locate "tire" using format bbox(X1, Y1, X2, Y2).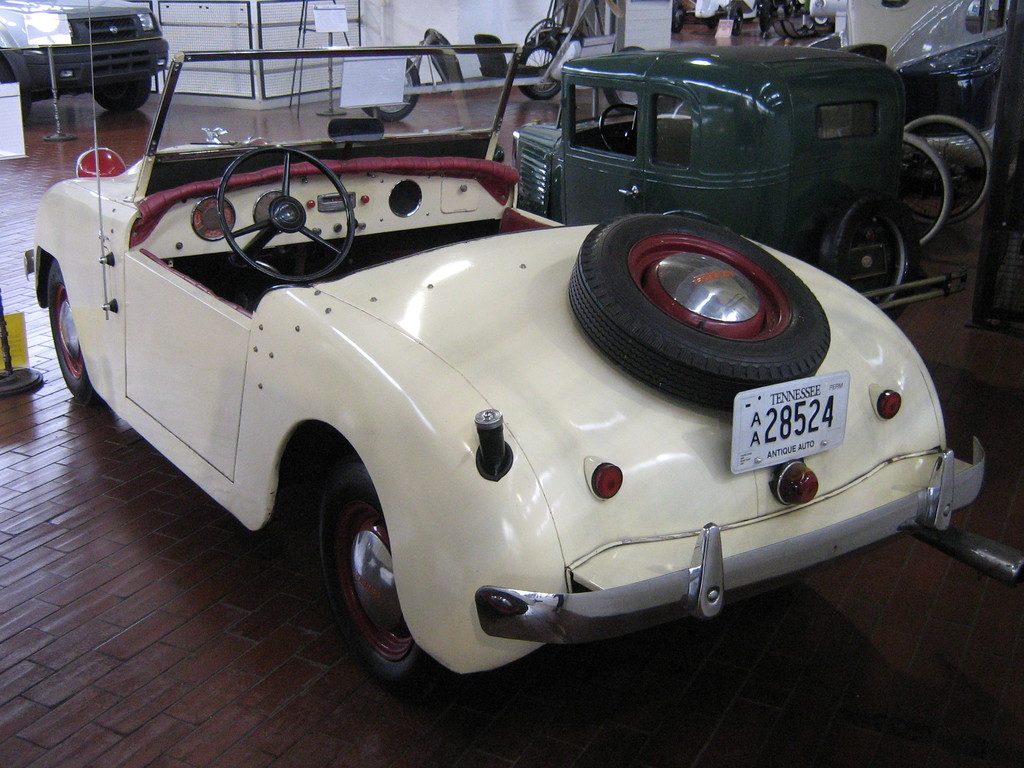
bbox(89, 77, 150, 110).
